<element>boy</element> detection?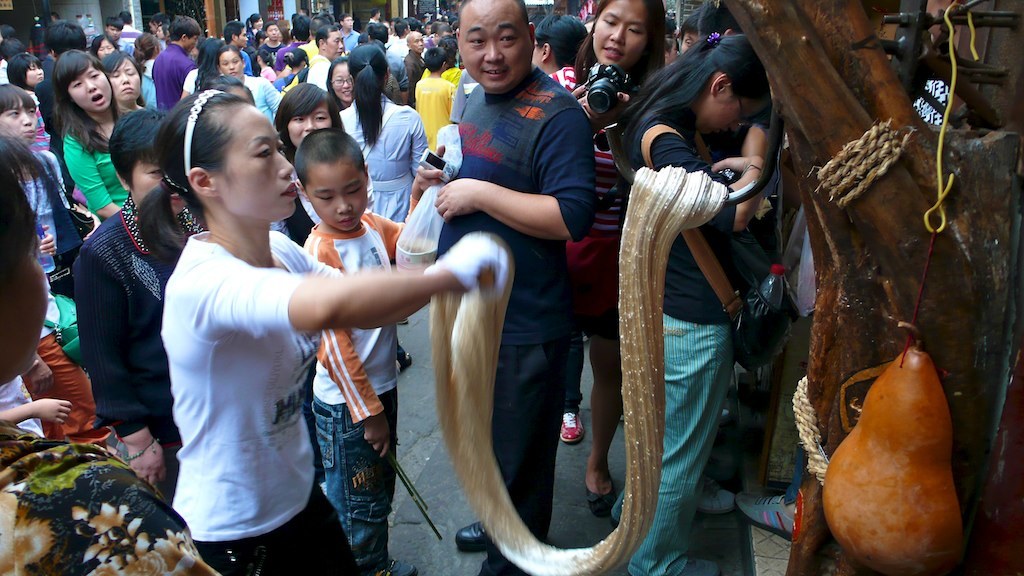
pyautogui.locateOnScreen(294, 126, 423, 575)
